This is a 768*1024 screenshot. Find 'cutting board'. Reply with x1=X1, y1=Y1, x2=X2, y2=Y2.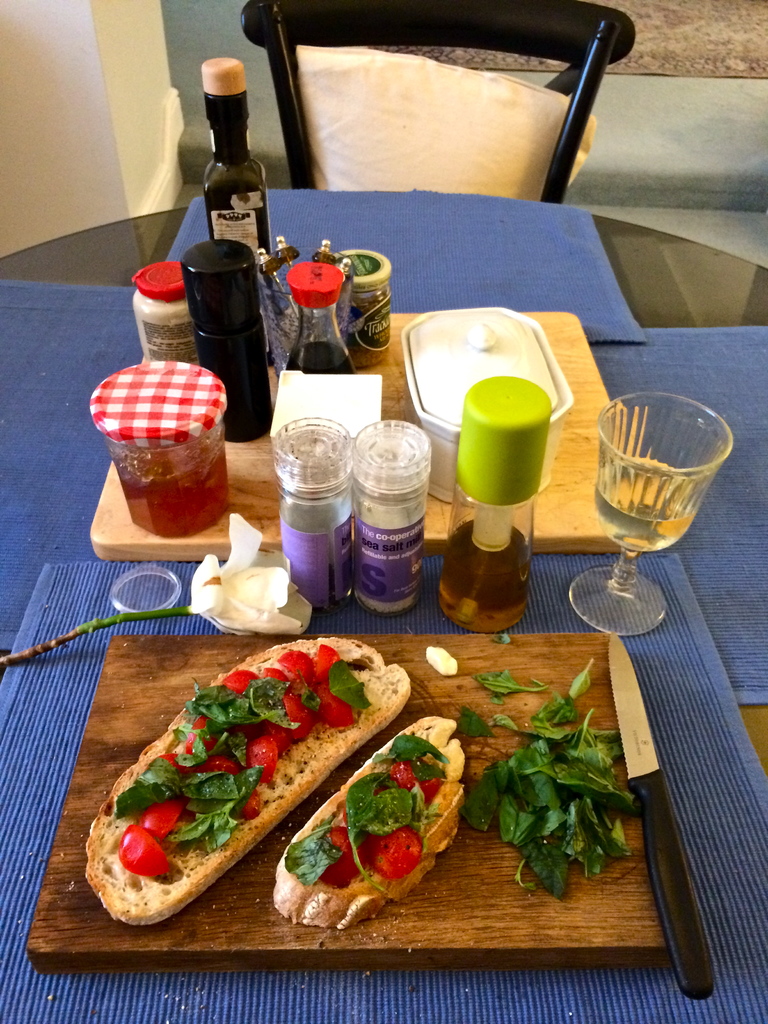
x1=29, y1=629, x2=666, y2=965.
